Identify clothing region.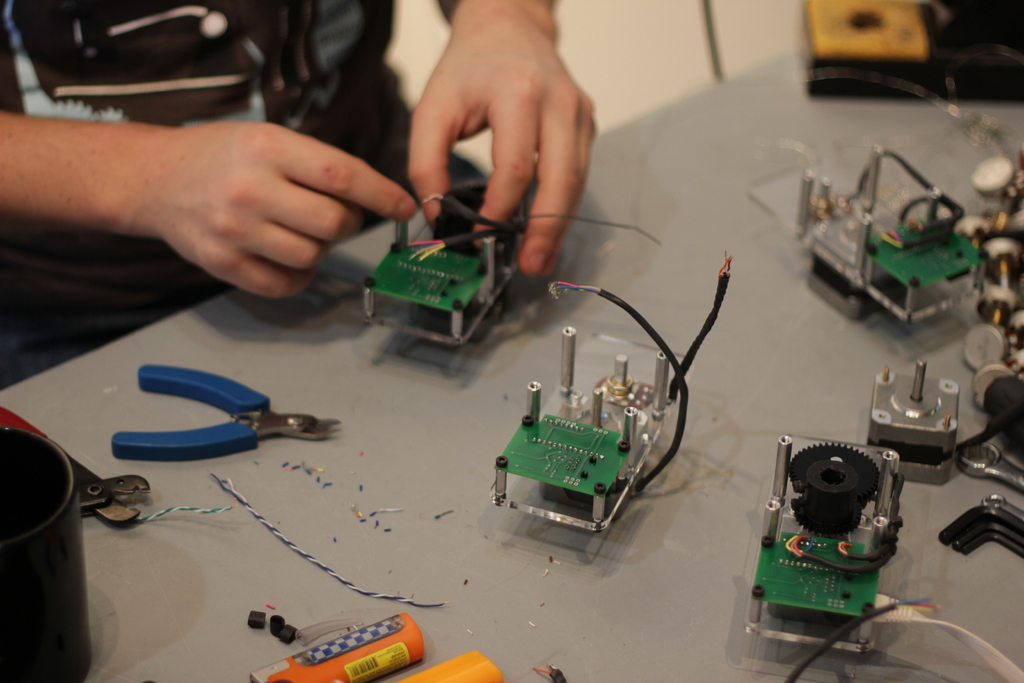
Region: detection(0, 0, 576, 402).
